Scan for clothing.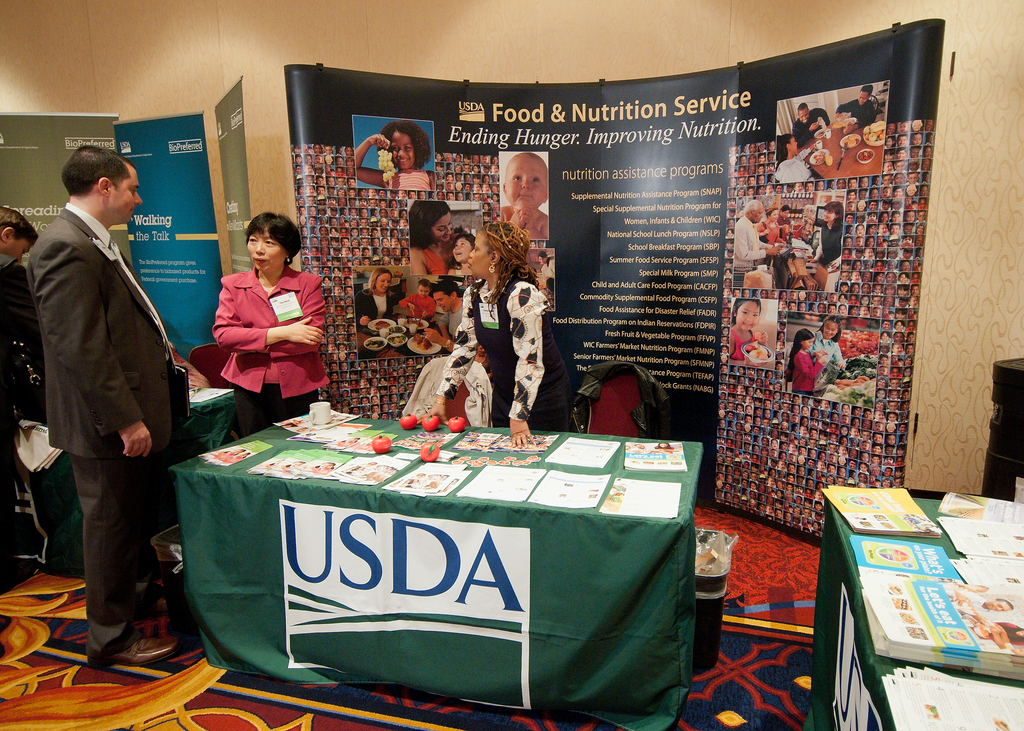
Scan result: locate(573, 360, 684, 437).
